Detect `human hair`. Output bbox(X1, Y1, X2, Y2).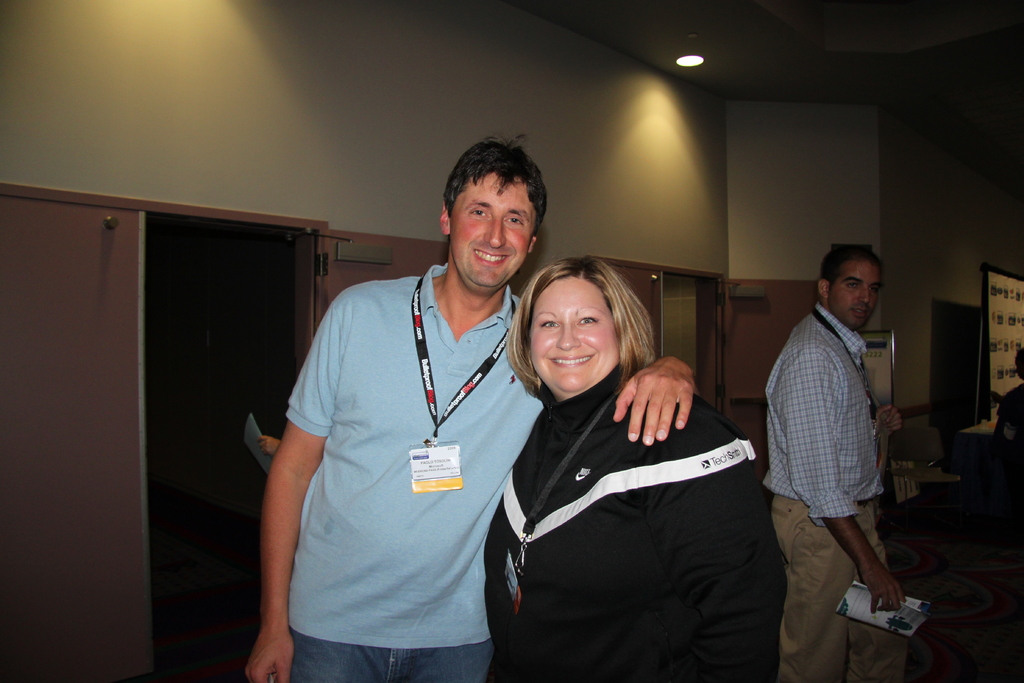
bbox(508, 254, 659, 400).
